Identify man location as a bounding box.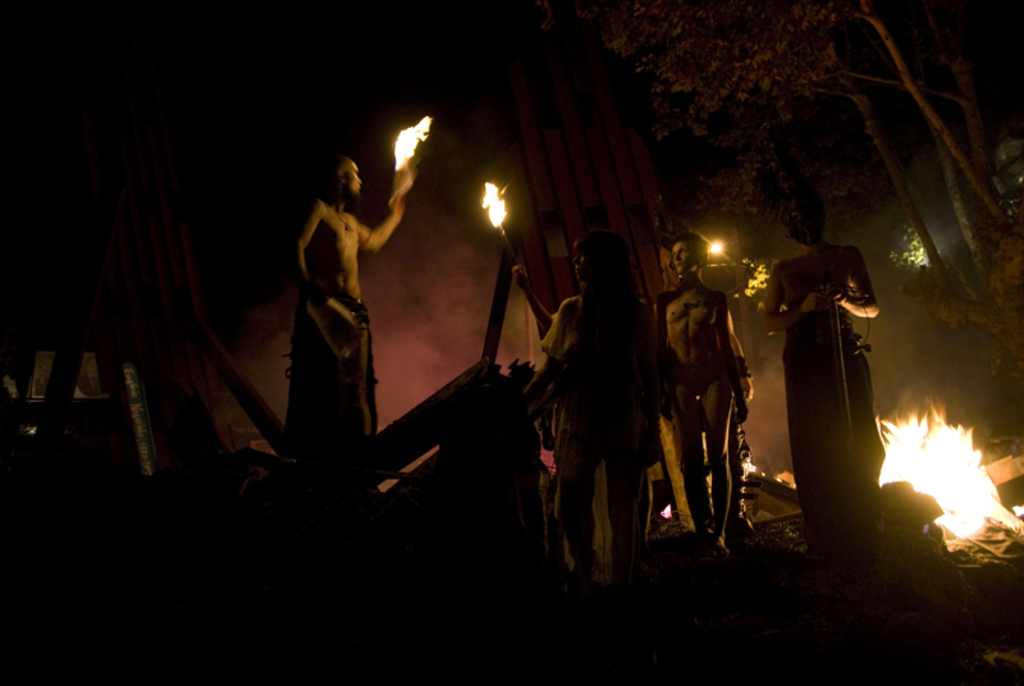
pyautogui.locateOnScreen(515, 235, 644, 585).
